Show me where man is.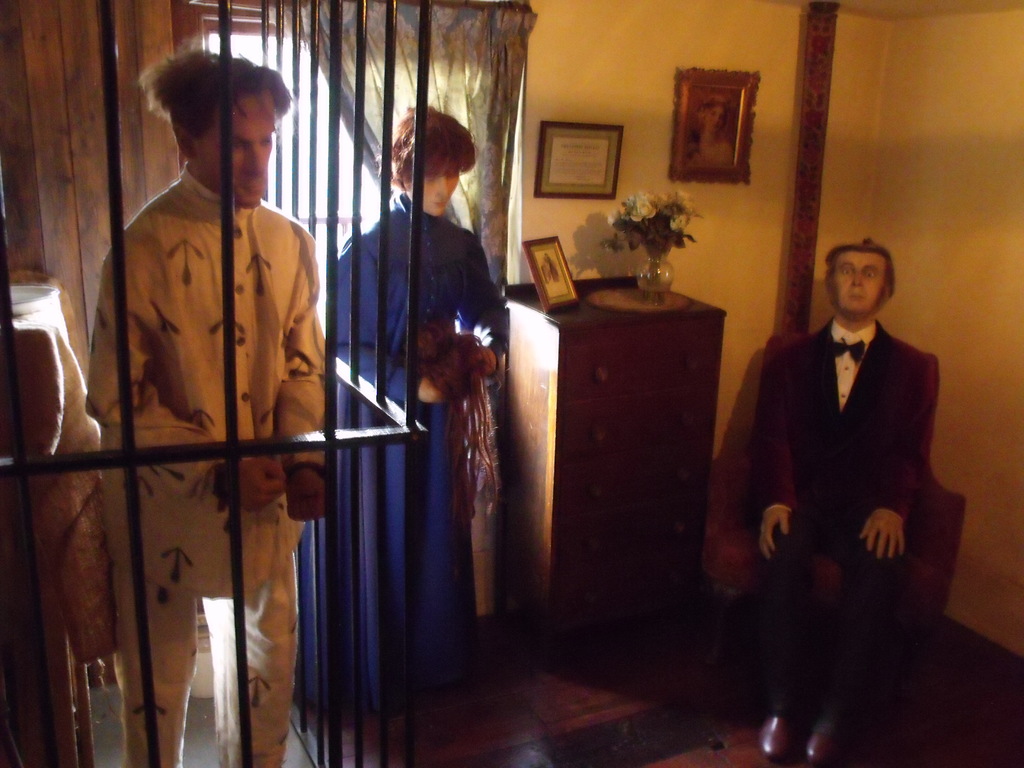
man is at x1=718, y1=228, x2=964, y2=668.
